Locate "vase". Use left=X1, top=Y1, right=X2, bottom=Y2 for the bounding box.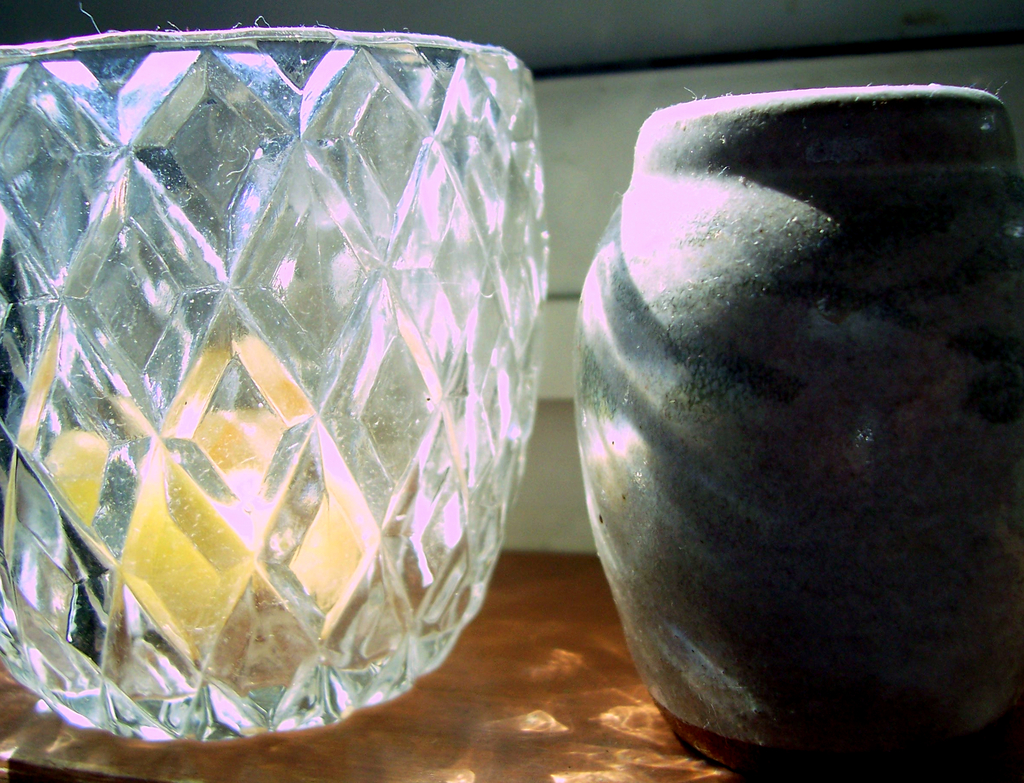
left=0, top=25, right=553, bottom=739.
